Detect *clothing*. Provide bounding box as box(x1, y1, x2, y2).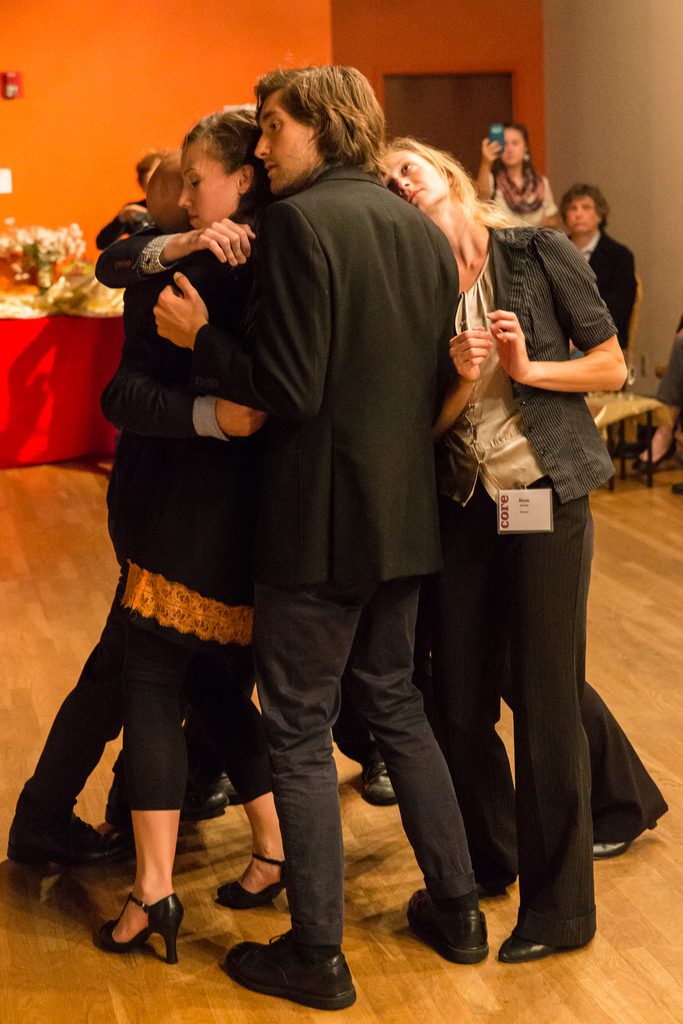
box(126, 204, 281, 819).
